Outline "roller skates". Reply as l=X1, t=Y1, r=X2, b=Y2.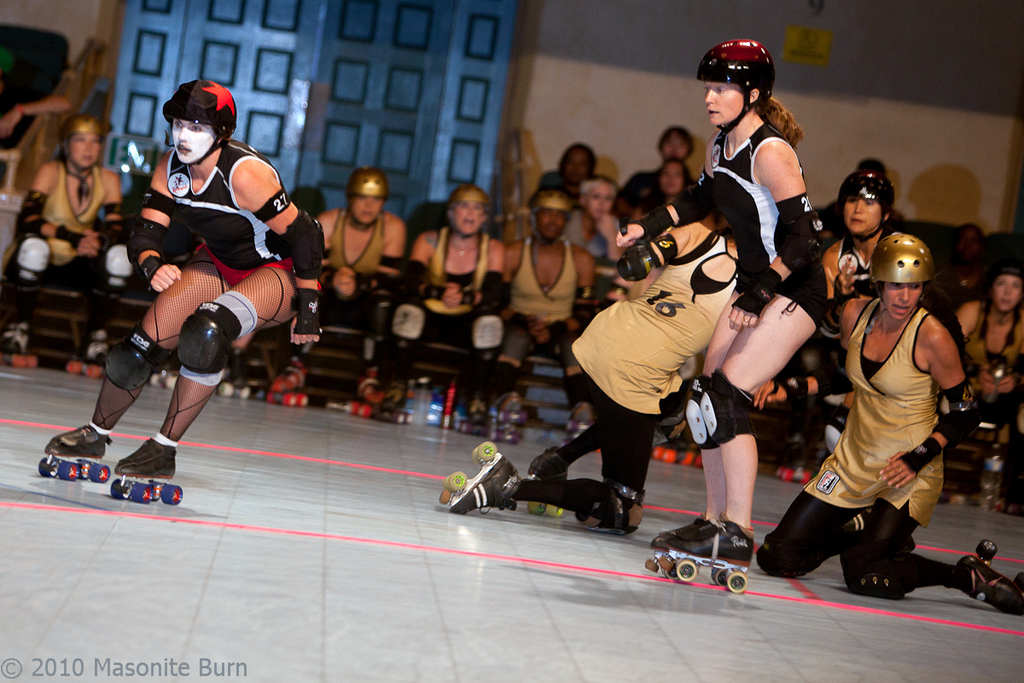
l=956, t=535, r=1023, b=617.
